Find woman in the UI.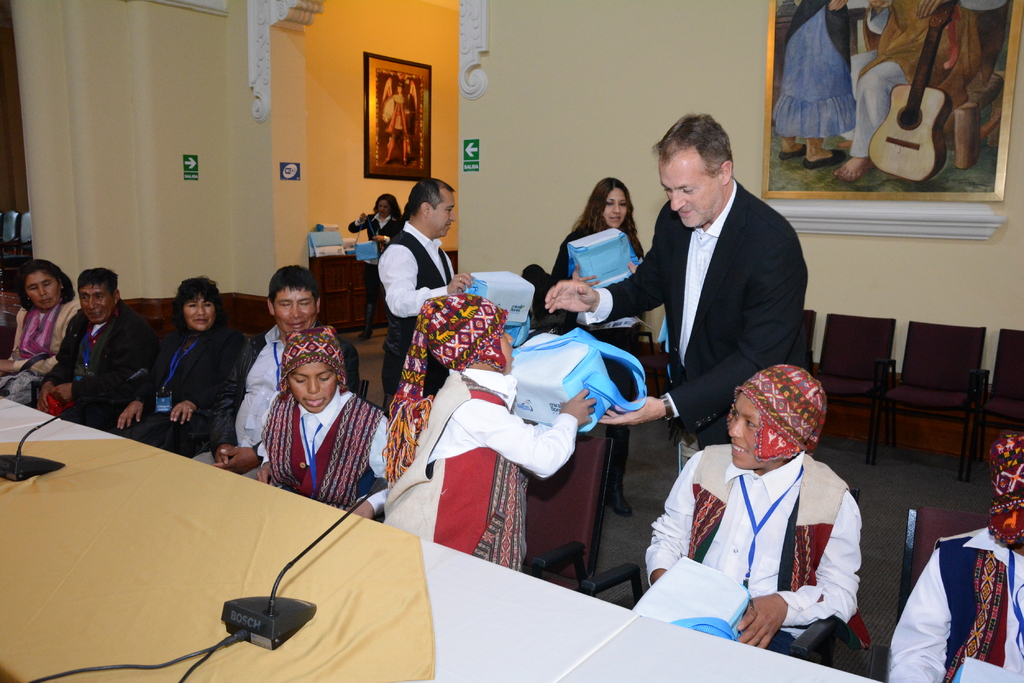
UI element at [x1=770, y1=0, x2=859, y2=168].
